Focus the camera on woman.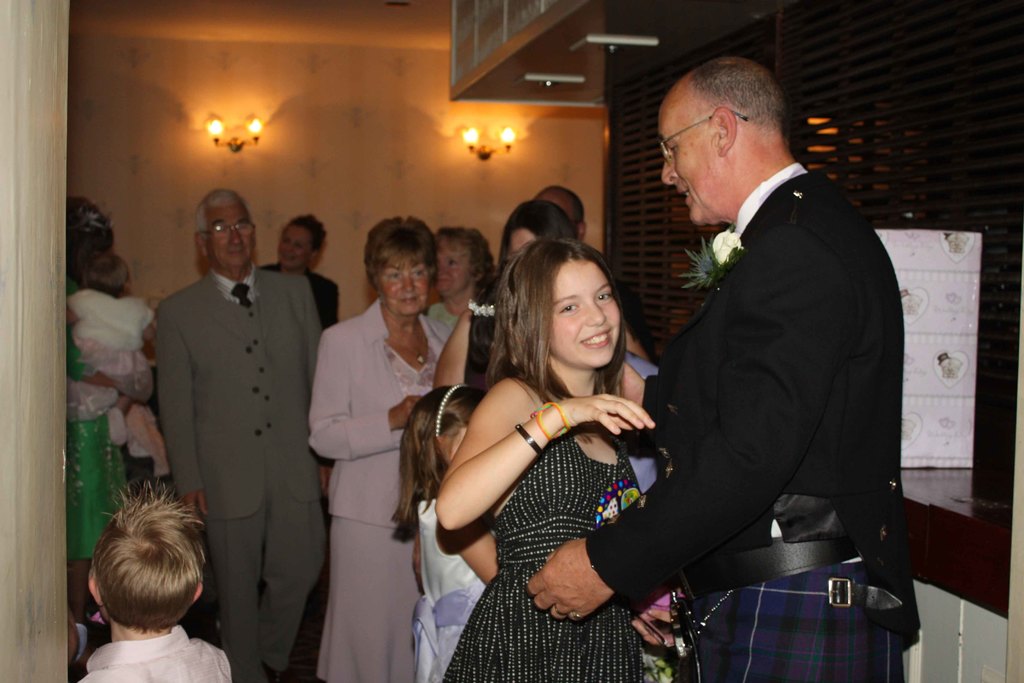
Focus region: x1=424 y1=226 x2=499 y2=347.
